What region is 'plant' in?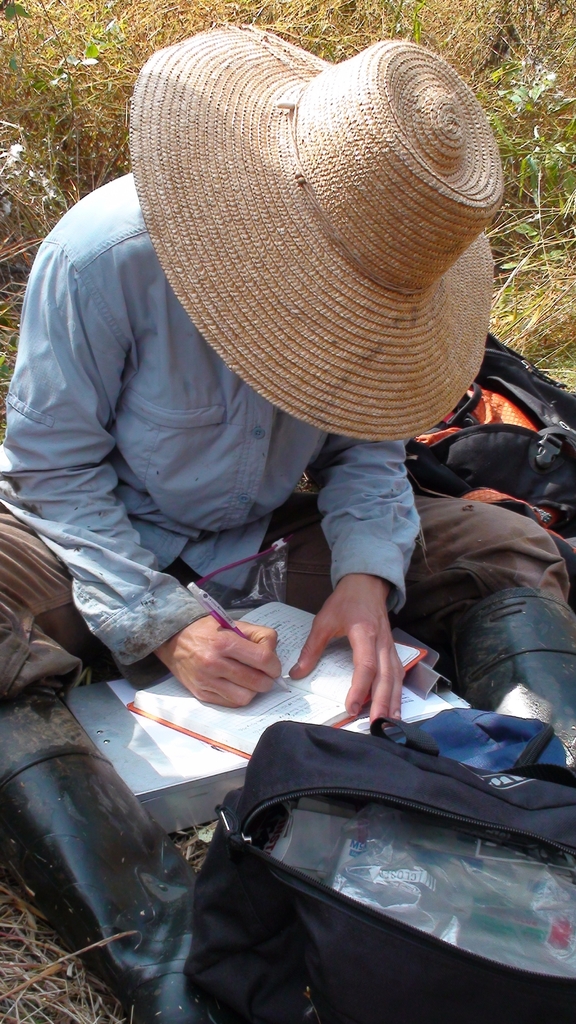
[0,858,141,1023].
